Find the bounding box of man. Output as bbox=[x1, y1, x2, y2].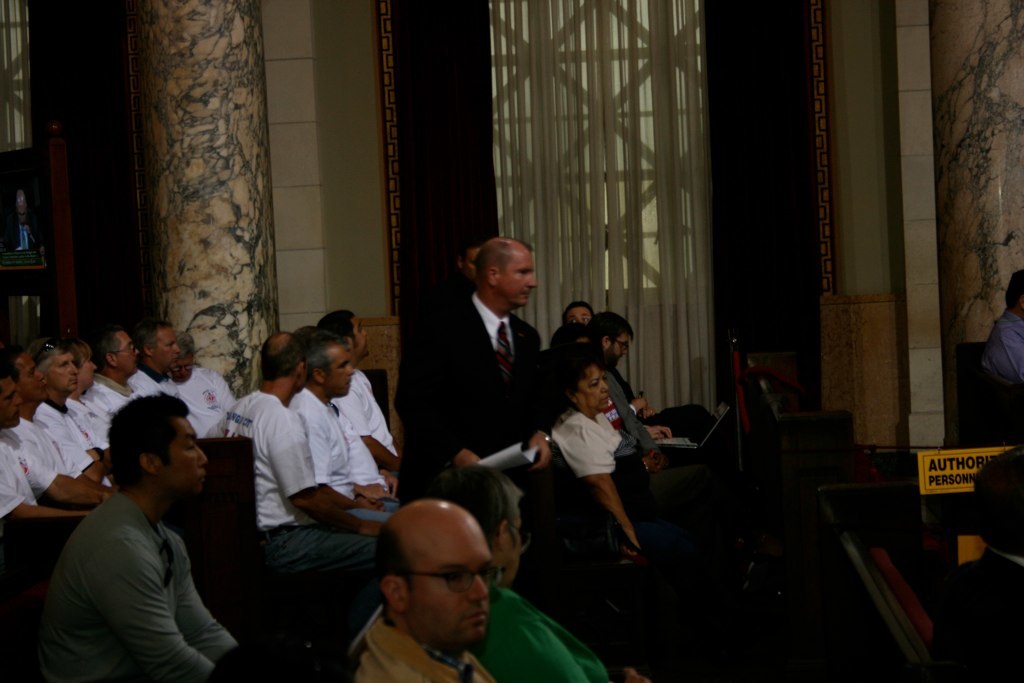
bbox=[0, 366, 78, 519].
